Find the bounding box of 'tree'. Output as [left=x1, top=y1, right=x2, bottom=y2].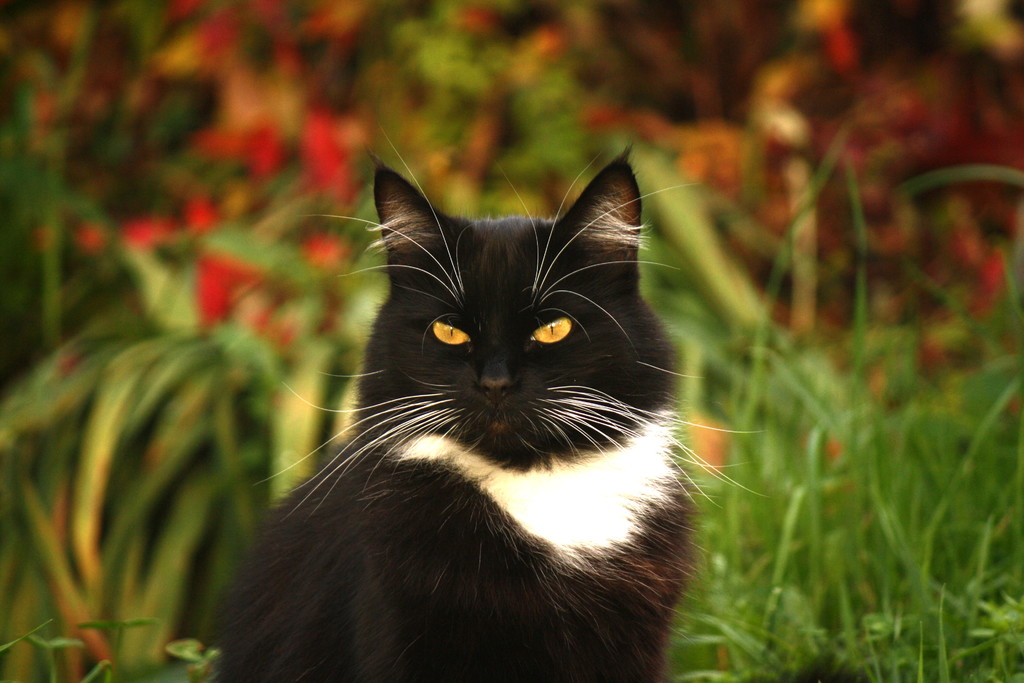
[left=0, top=0, right=1023, bottom=682].
